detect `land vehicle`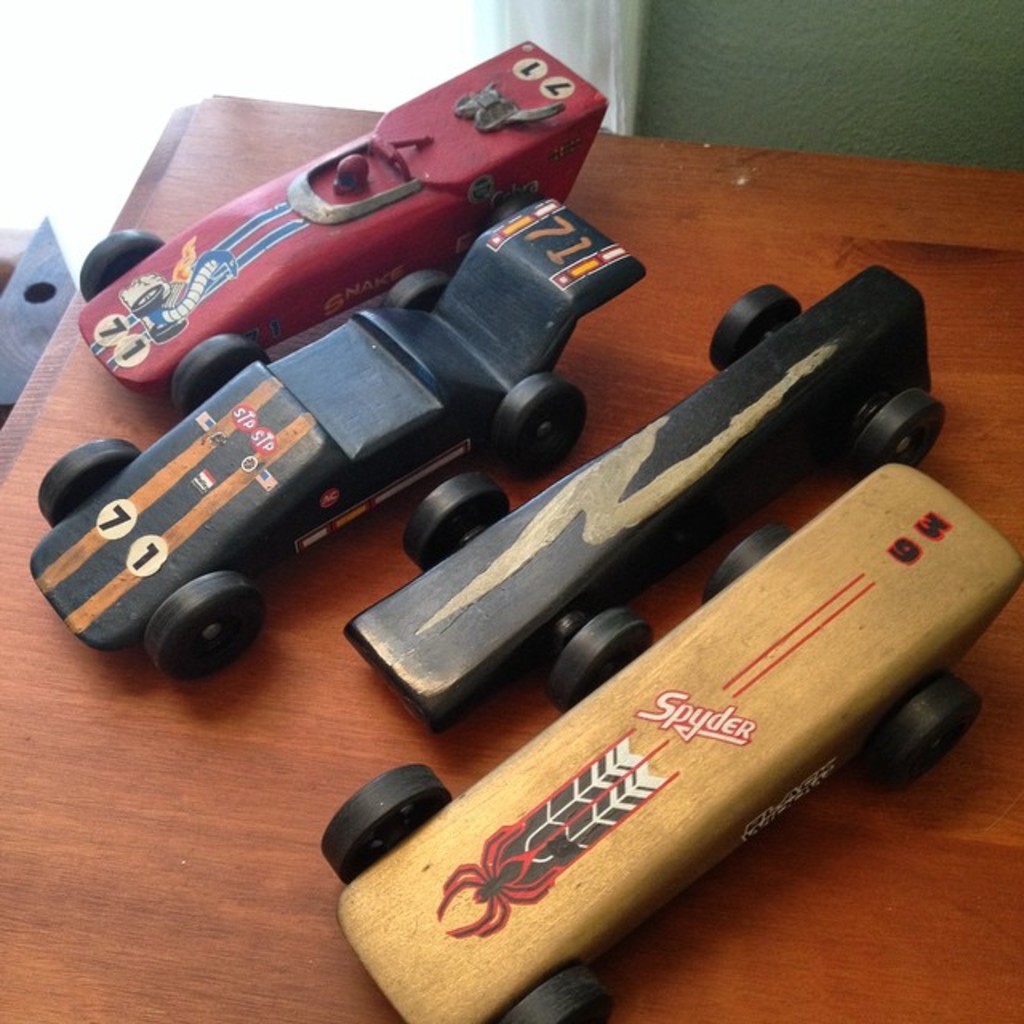
(349,254,950,730)
